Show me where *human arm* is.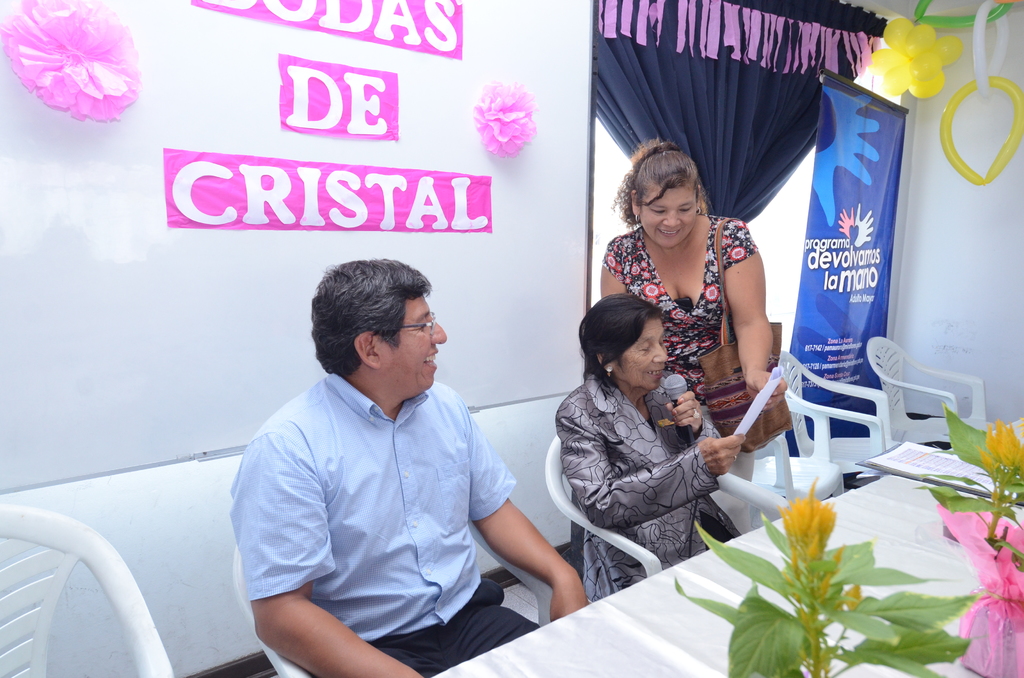
*human arm* is at {"left": 560, "top": 391, "right": 724, "bottom": 533}.
